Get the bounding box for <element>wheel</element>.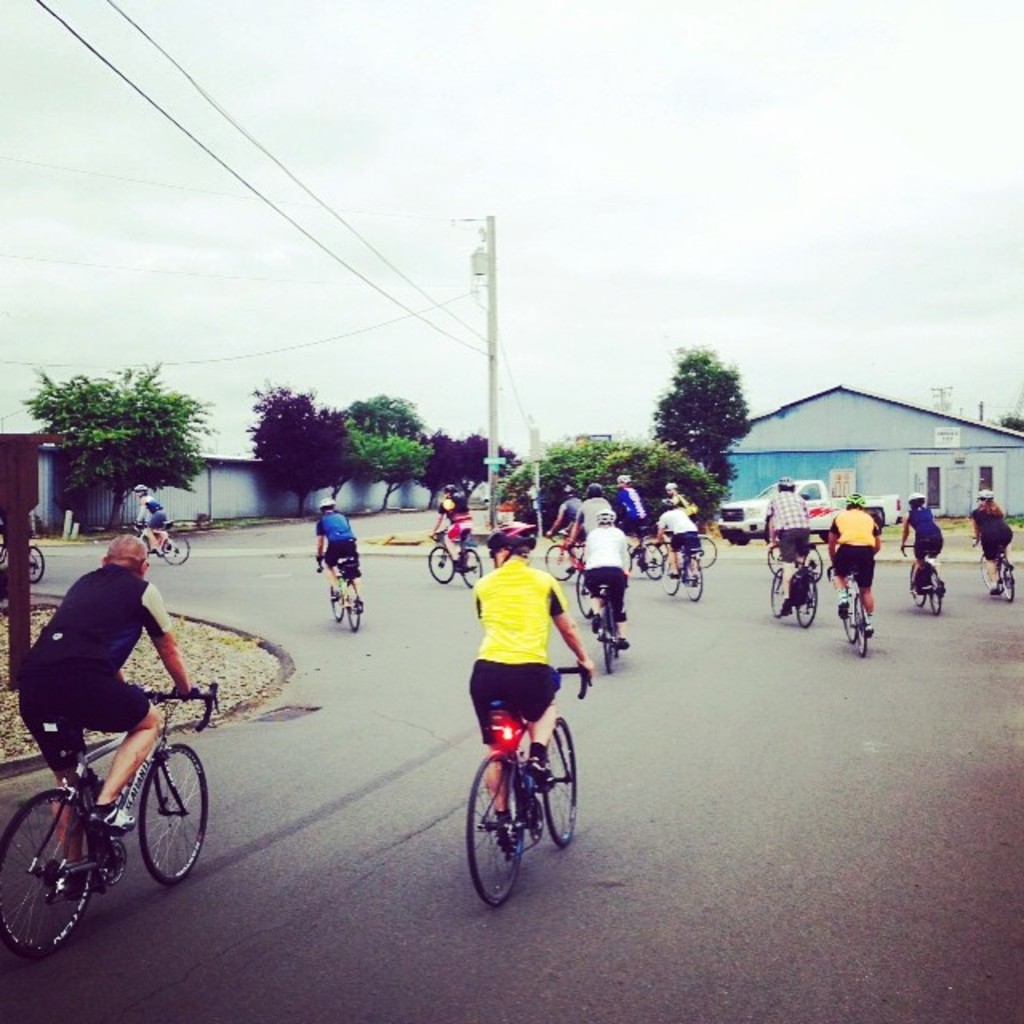
<box>637,544,662,581</box>.
